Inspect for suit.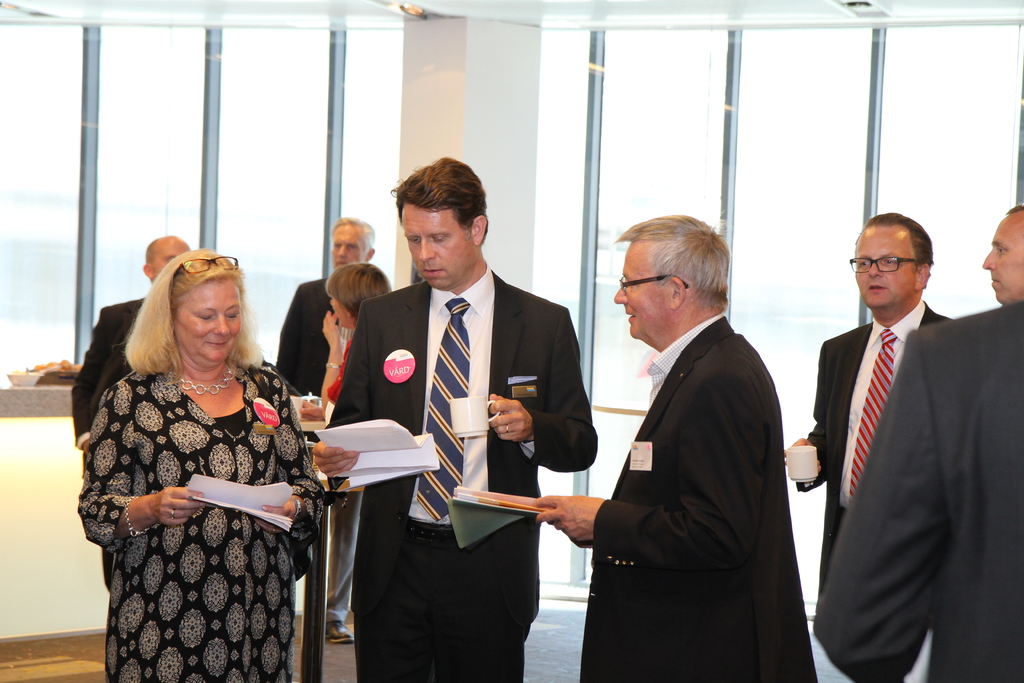
Inspection: box=[319, 263, 598, 682].
